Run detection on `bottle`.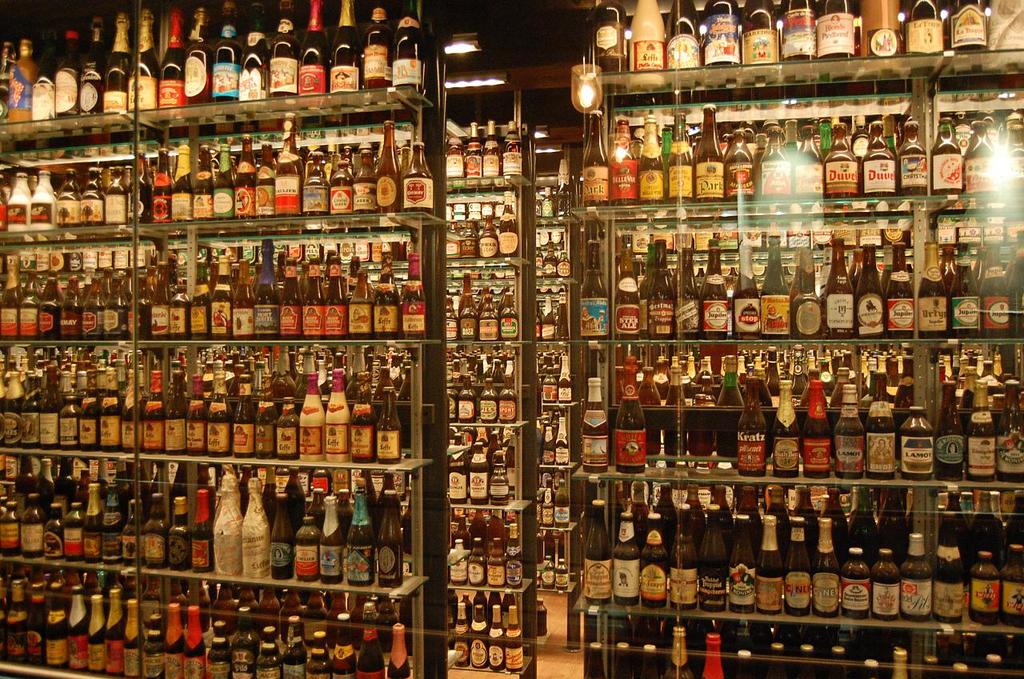
Result: <bbox>873, 546, 897, 613</bbox>.
